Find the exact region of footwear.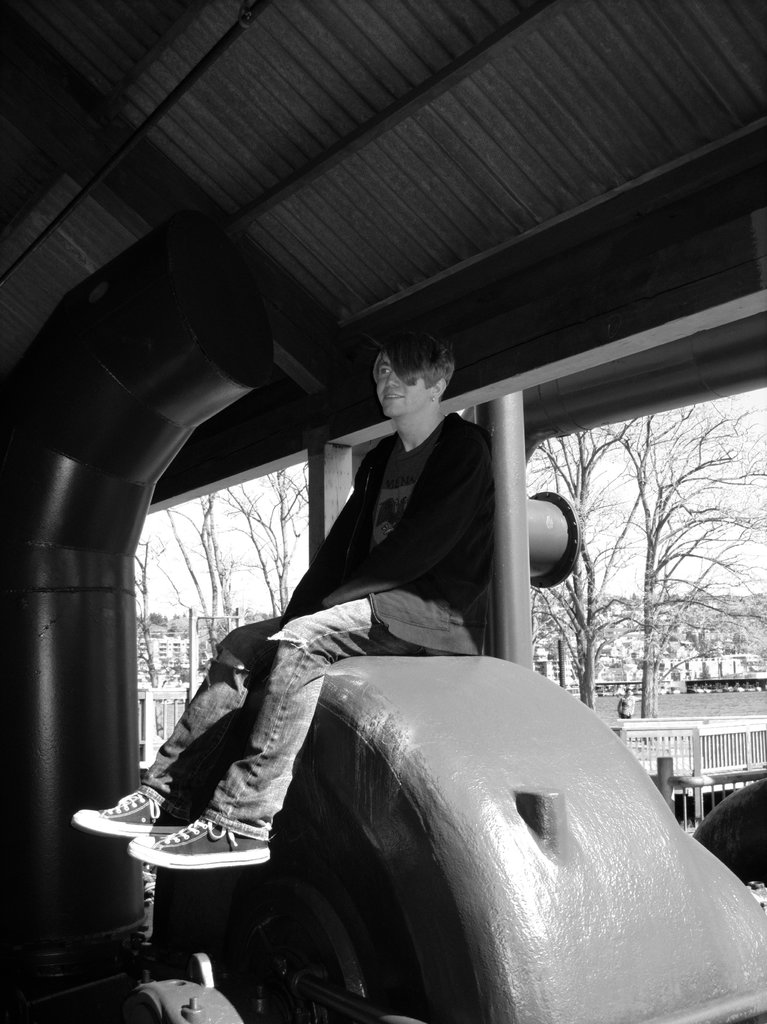
Exact region: bbox=(69, 777, 195, 840).
